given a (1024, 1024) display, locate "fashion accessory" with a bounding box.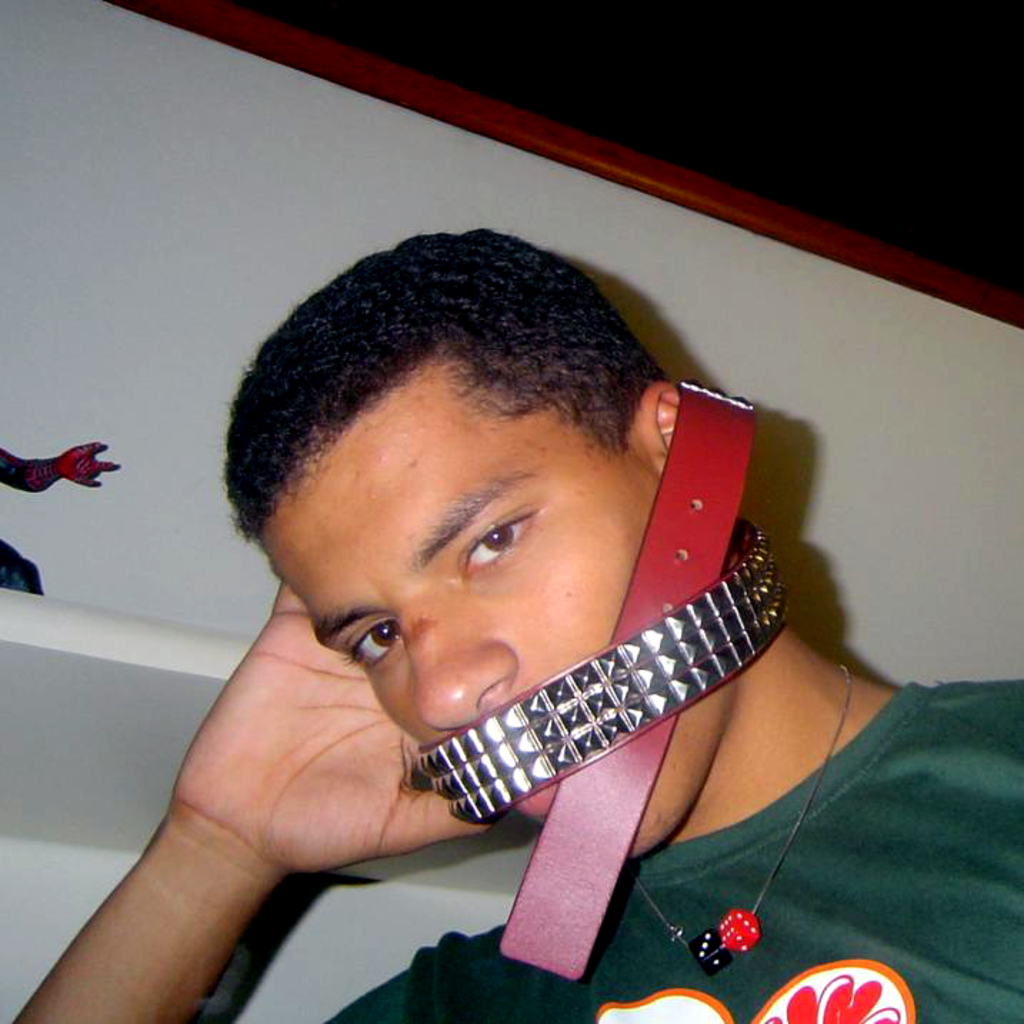
Located: {"left": 413, "top": 378, "right": 791, "bottom": 977}.
